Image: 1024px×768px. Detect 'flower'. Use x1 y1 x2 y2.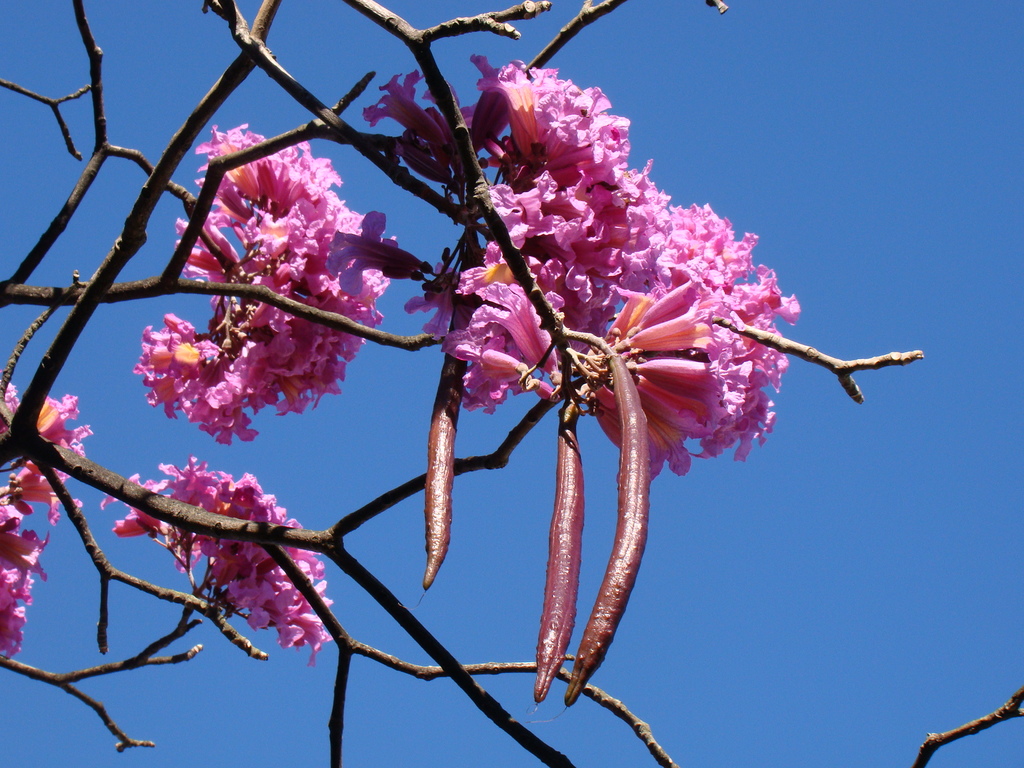
0 378 97 657.
